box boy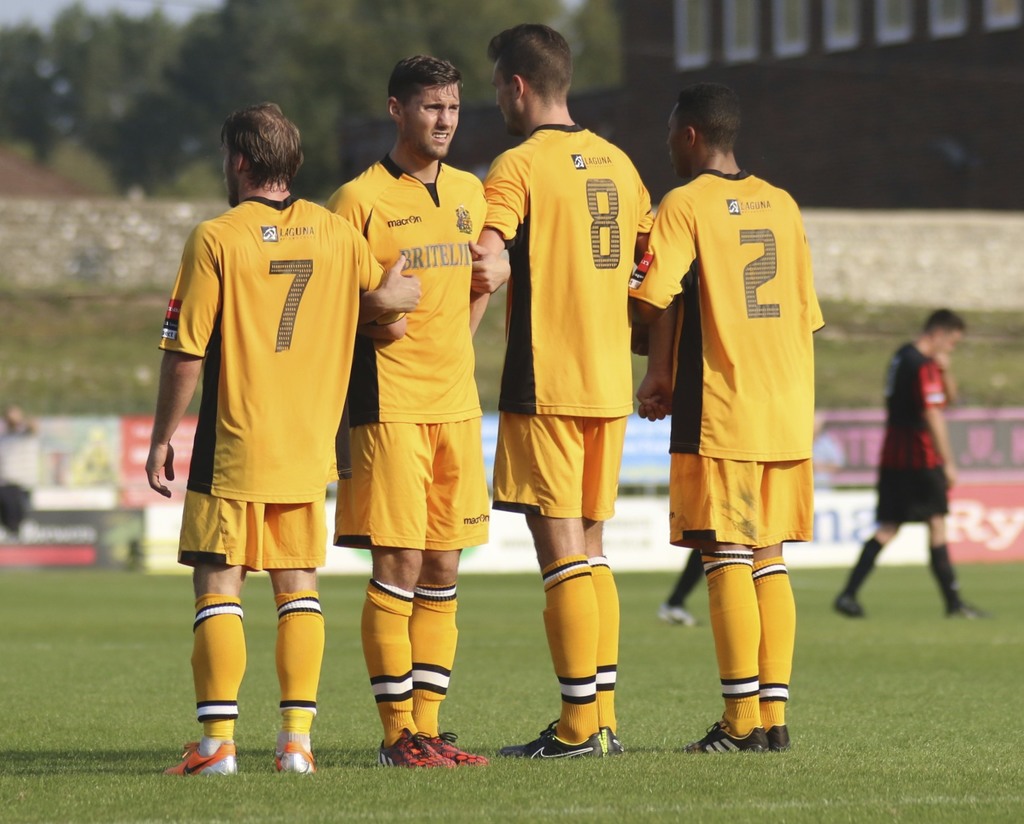
left=137, top=105, right=394, bottom=750
